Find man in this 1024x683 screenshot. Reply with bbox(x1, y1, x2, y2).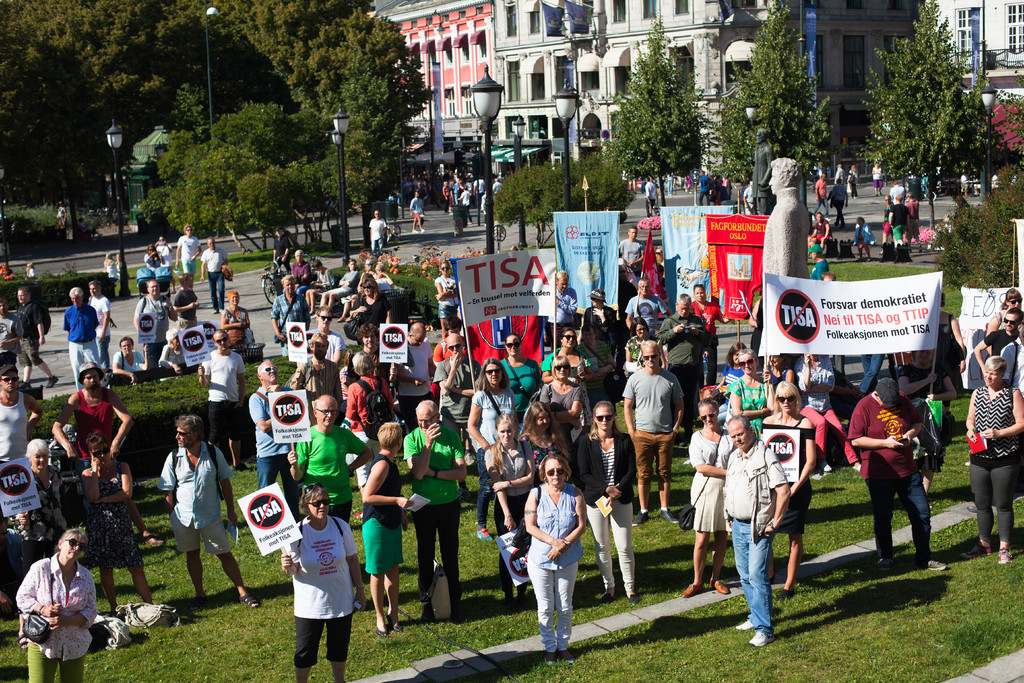
bbox(829, 180, 847, 225).
